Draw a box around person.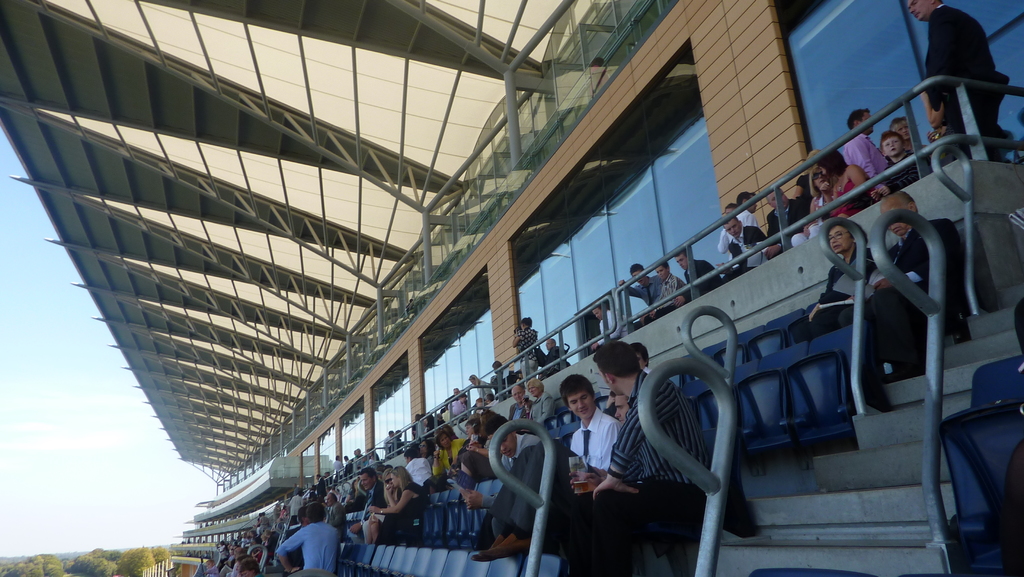
[724,199,740,215].
